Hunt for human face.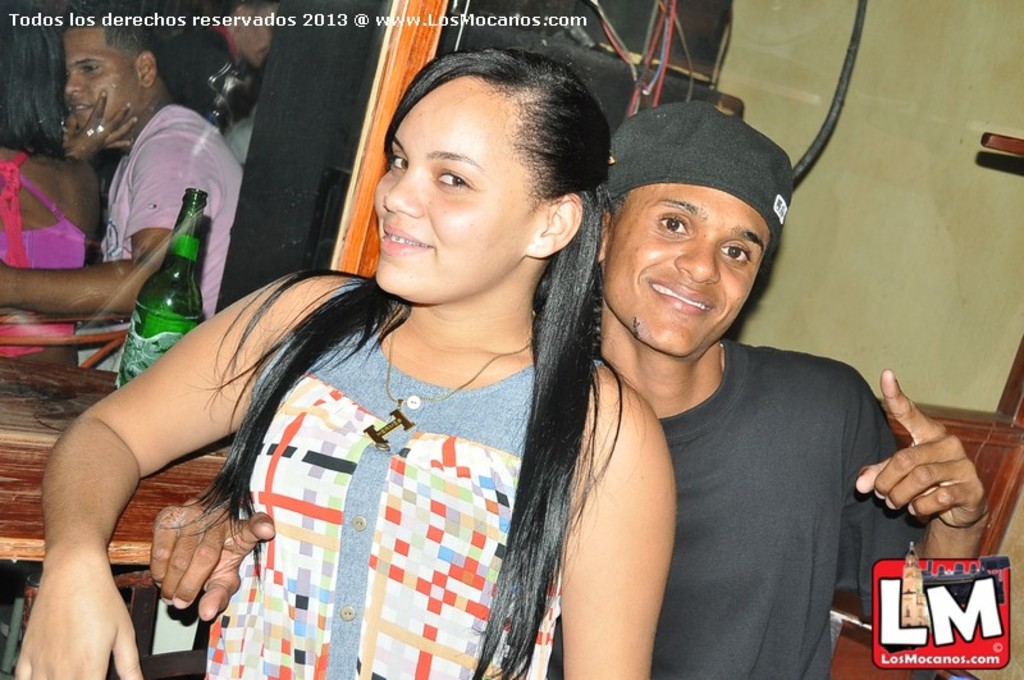
Hunted down at {"left": 602, "top": 182, "right": 772, "bottom": 356}.
